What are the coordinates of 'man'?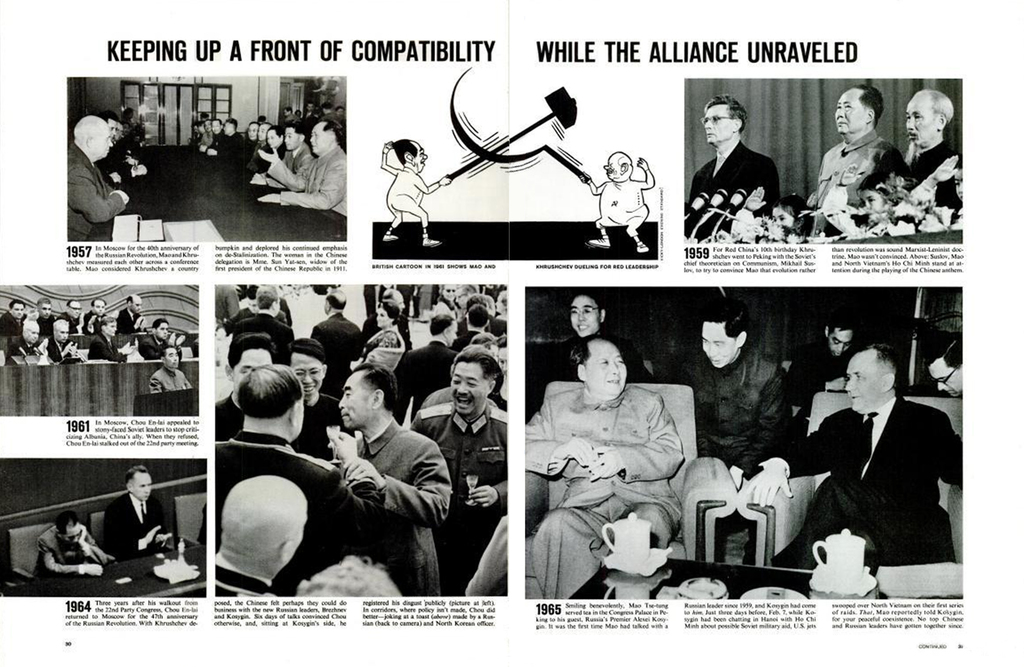
left=380, top=136, right=449, bottom=251.
